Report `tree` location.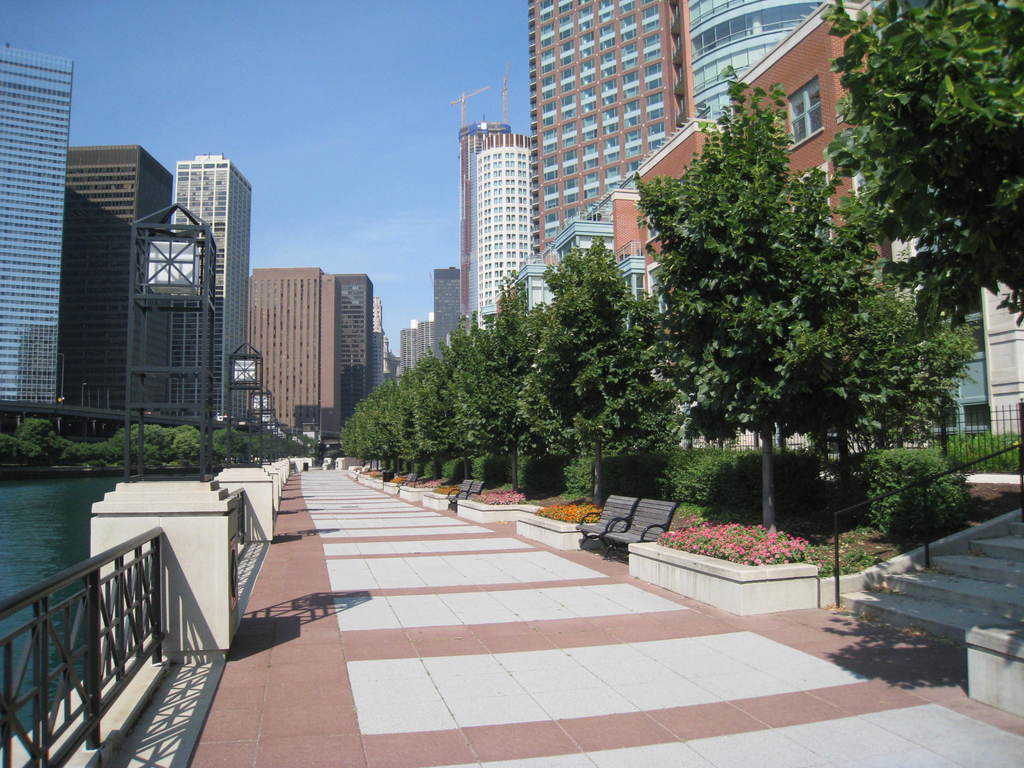
Report: [x1=821, y1=1, x2=1023, y2=332].
